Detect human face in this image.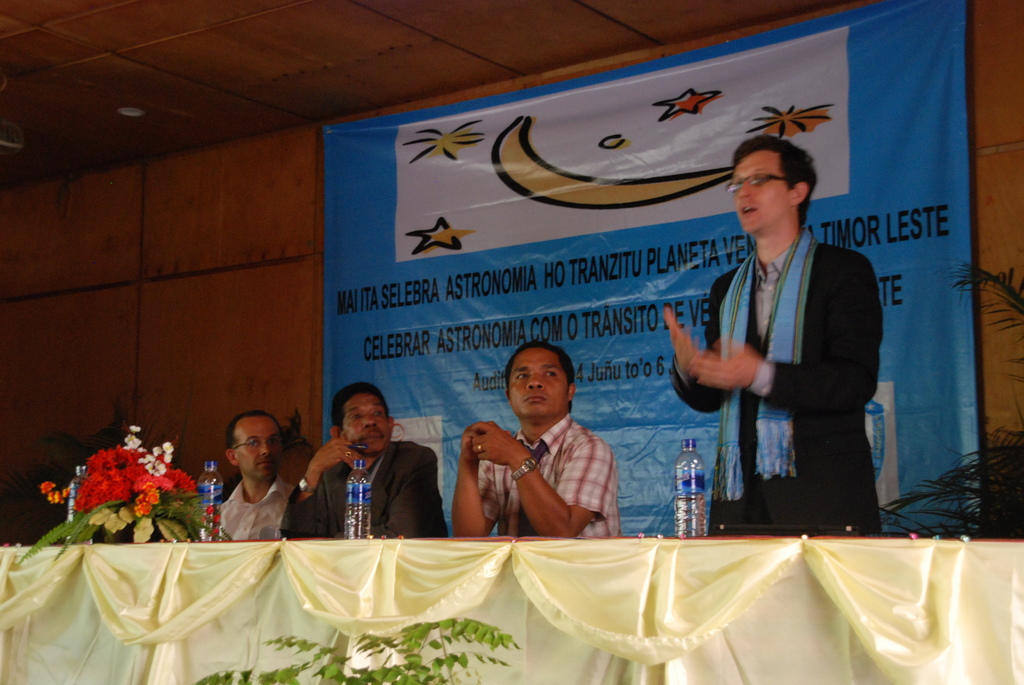
Detection: (504,345,571,419).
